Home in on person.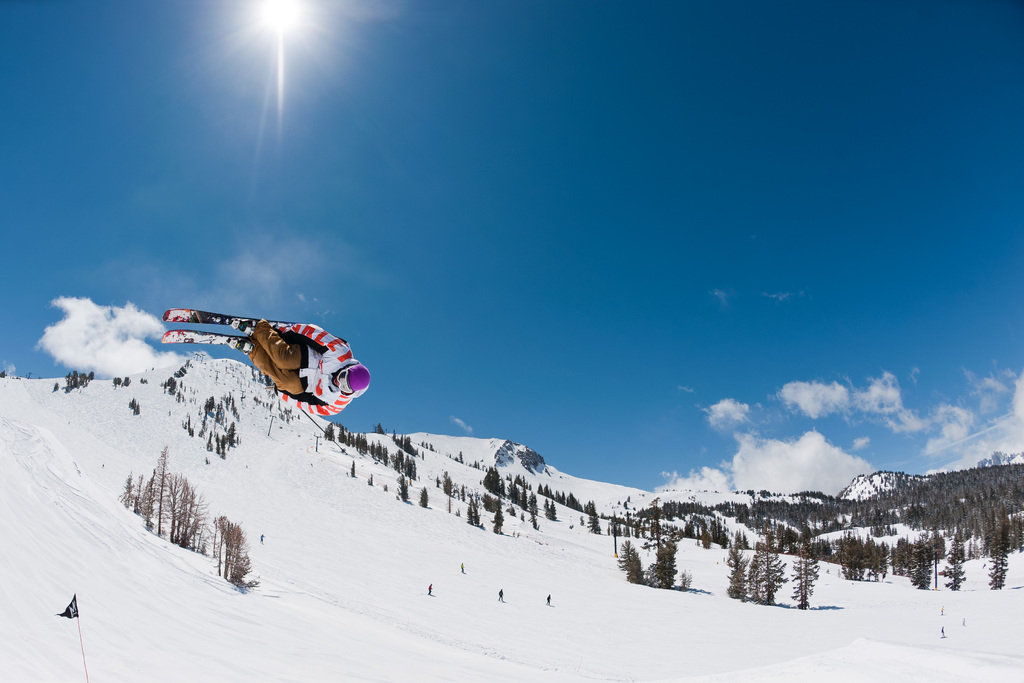
Homed in at detection(938, 604, 947, 616).
